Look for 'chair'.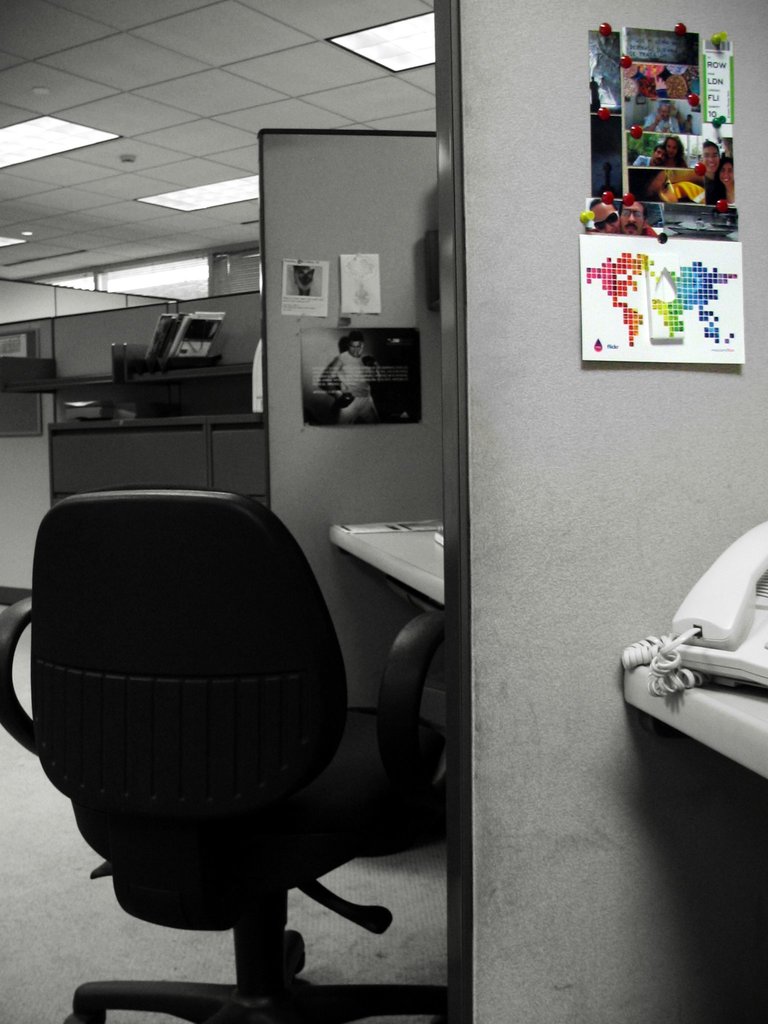
Found: <region>0, 476, 451, 989</region>.
